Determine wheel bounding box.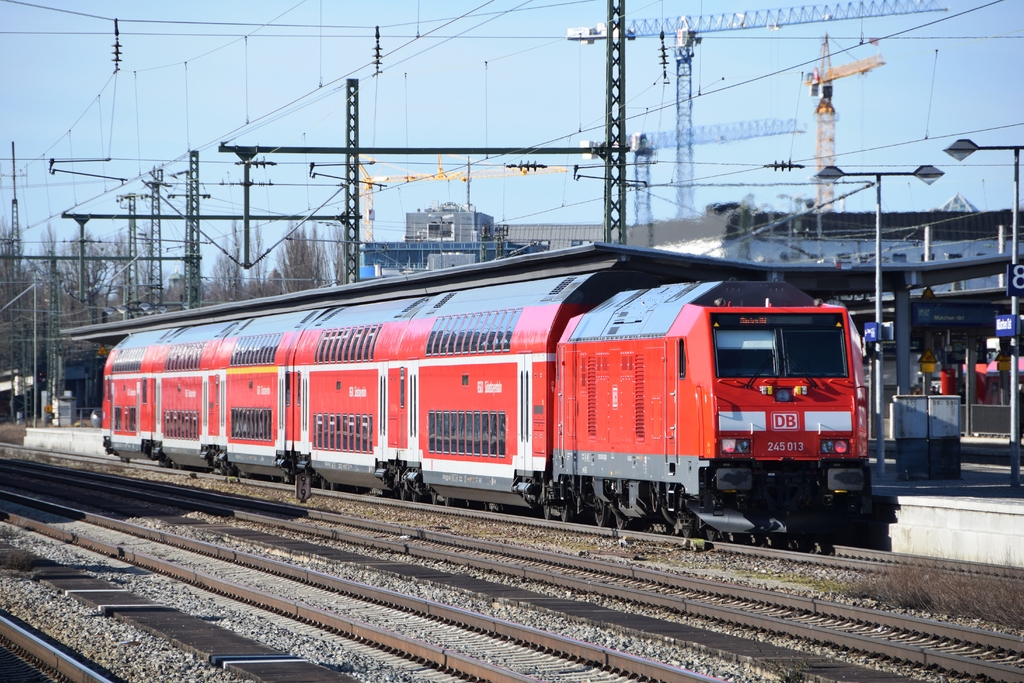
Determined: 543/502/551/518.
